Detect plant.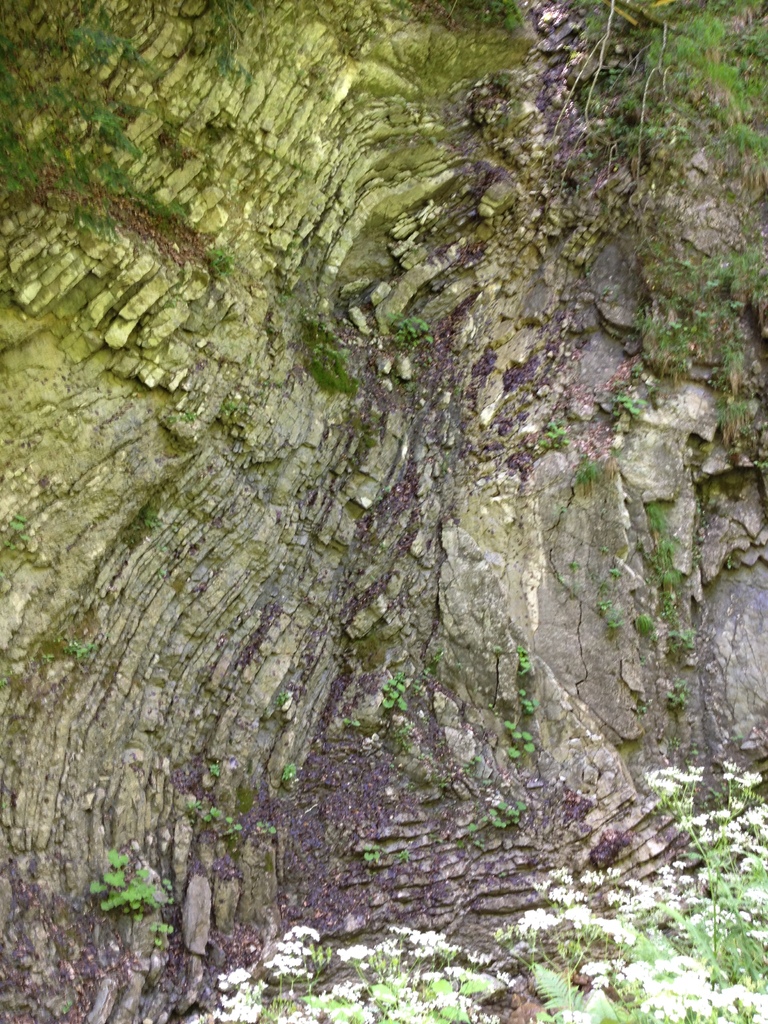
Detected at [60, 996, 76, 1017].
